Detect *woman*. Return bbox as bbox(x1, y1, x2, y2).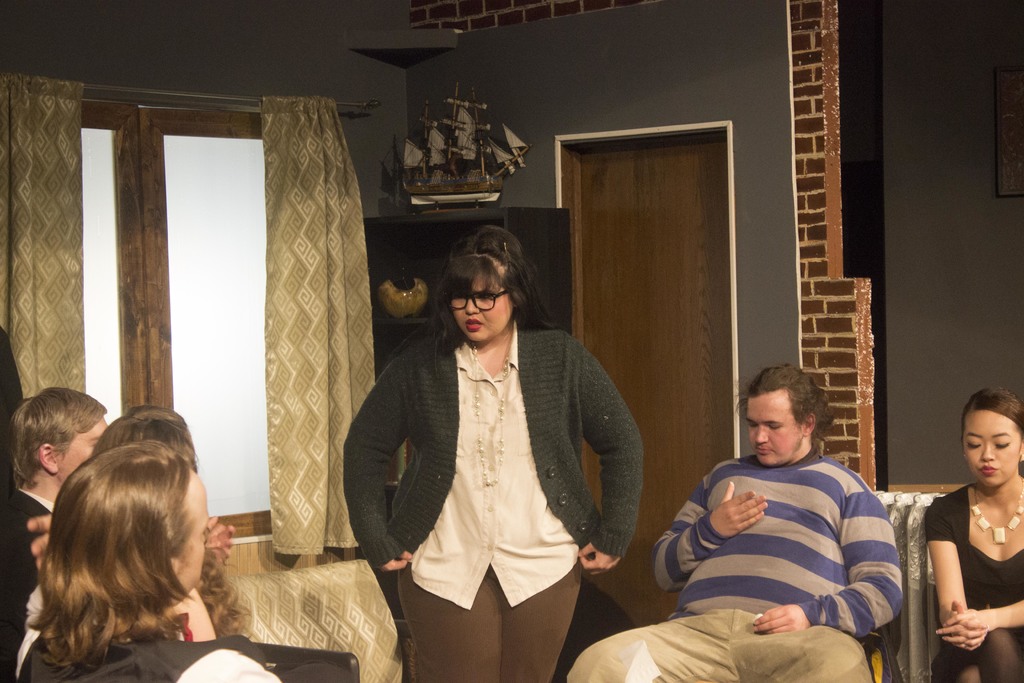
bbox(931, 388, 1023, 682).
